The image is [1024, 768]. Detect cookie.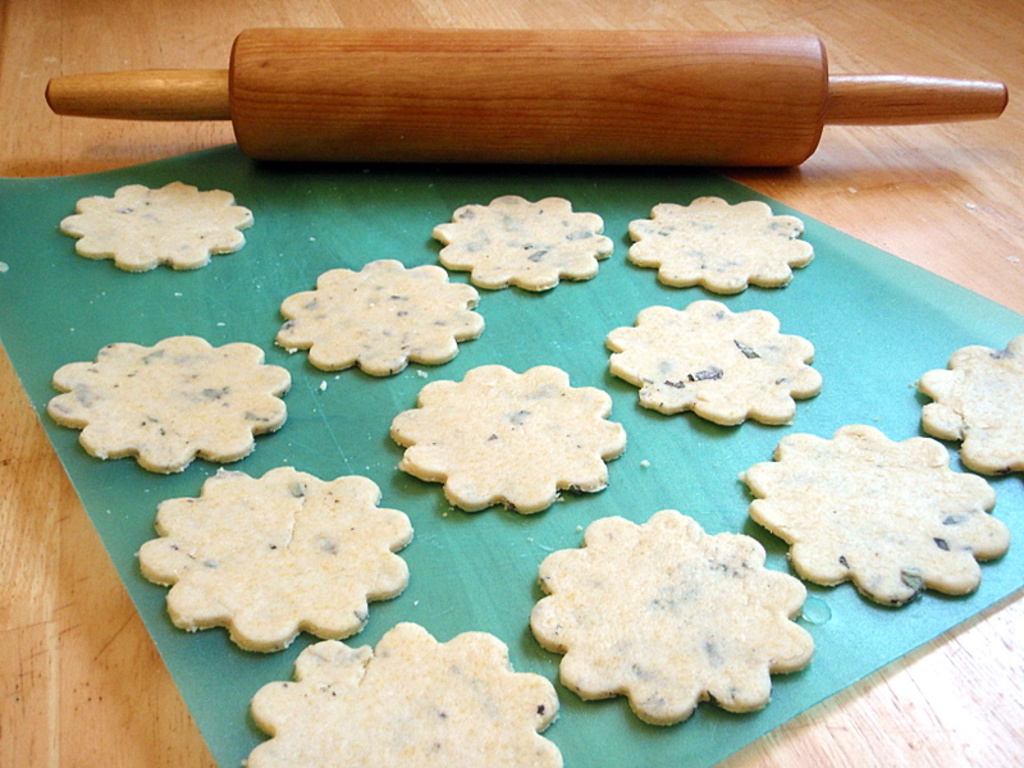
Detection: 737/416/1011/612.
